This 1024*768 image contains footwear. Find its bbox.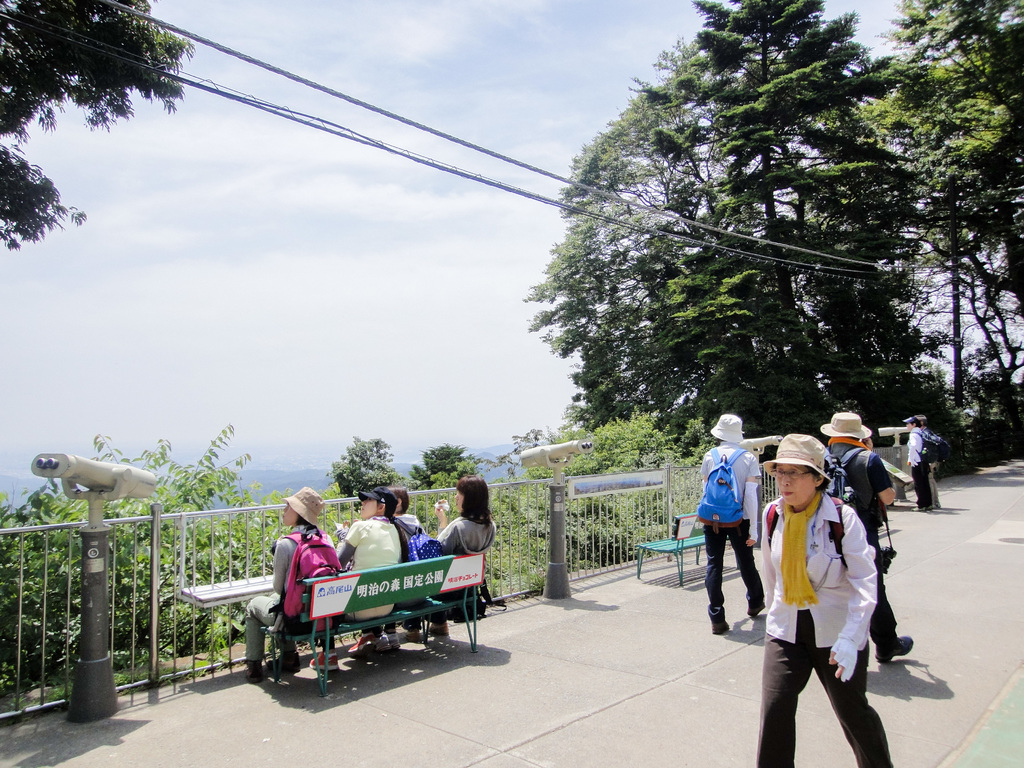
(left=710, top=616, right=727, bottom=636).
